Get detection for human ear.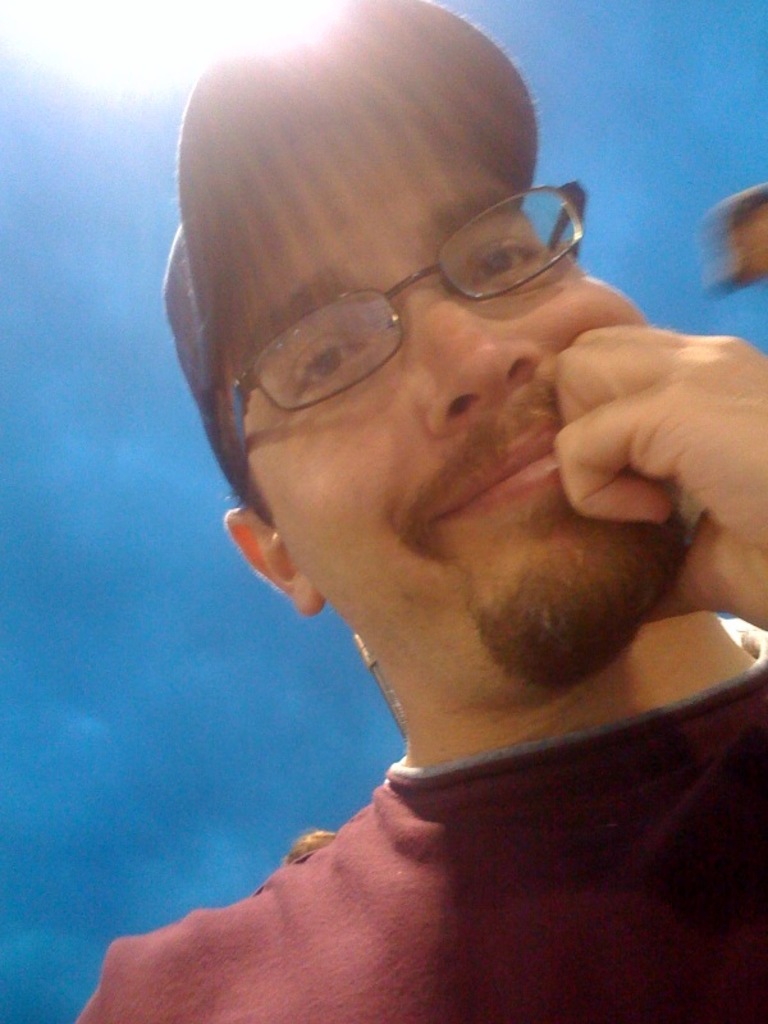
Detection: [left=225, top=509, right=323, bottom=612].
